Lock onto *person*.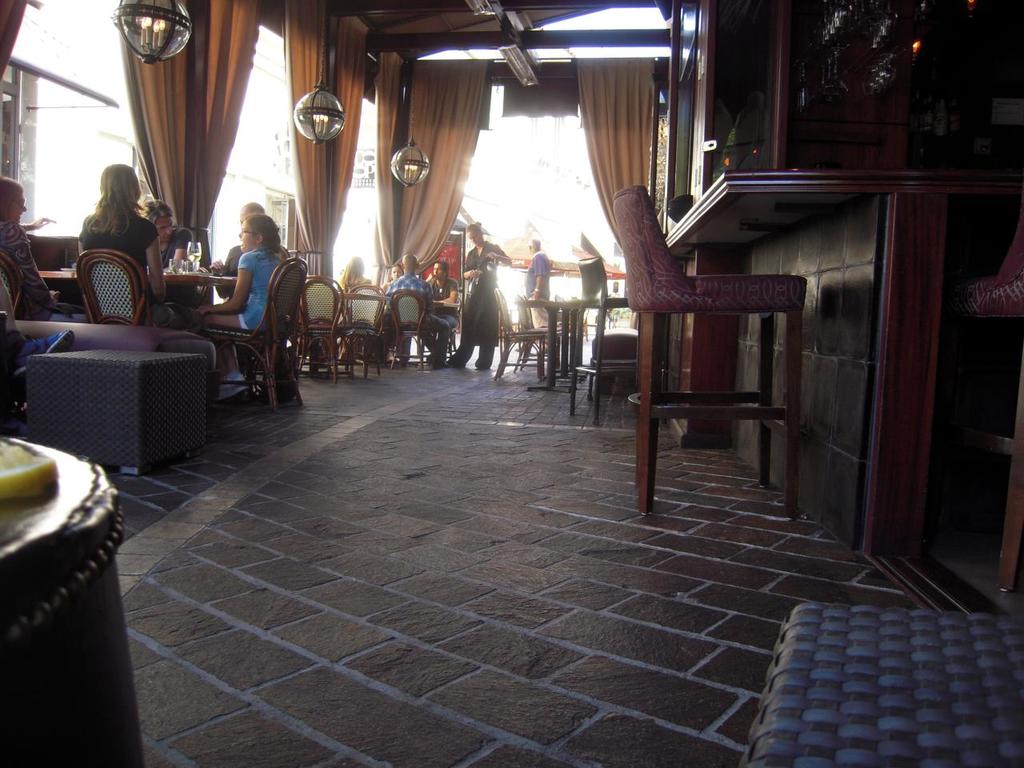
Locked: x1=423 y1=260 x2=461 y2=356.
